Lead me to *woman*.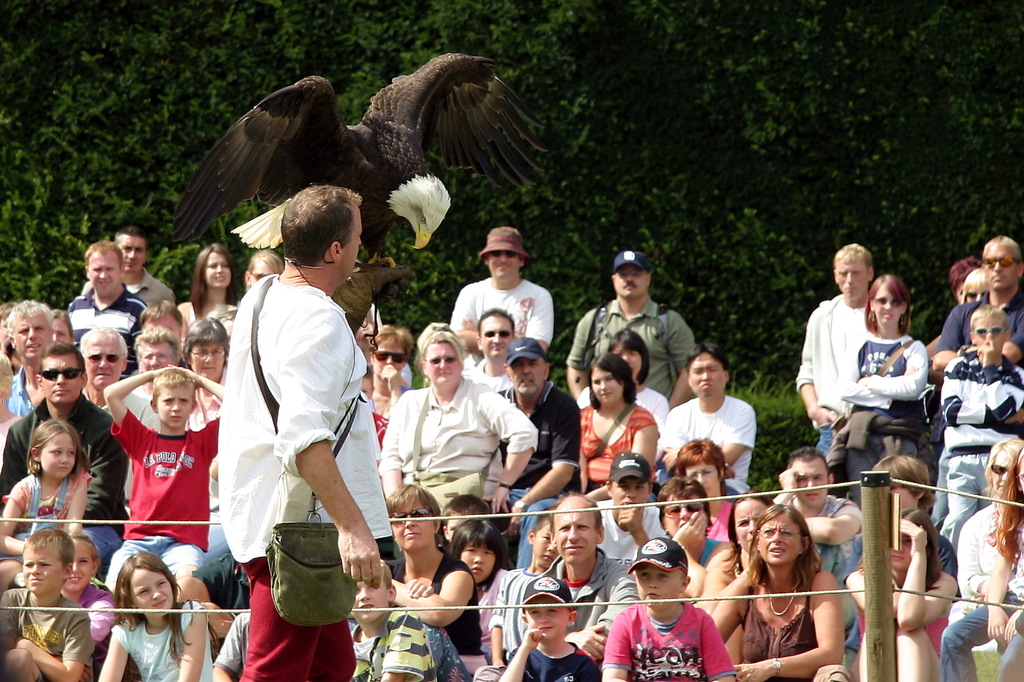
Lead to (left=690, top=490, right=779, bottom=616).
